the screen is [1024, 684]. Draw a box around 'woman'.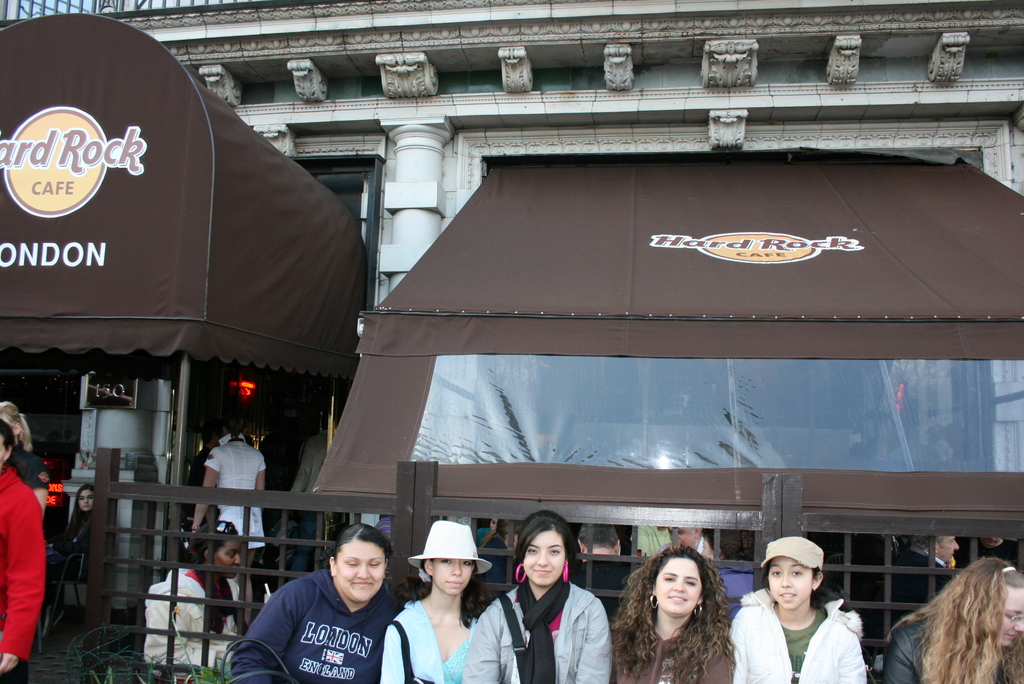
(x1=373, y1=524, x2=504, y2=683).
